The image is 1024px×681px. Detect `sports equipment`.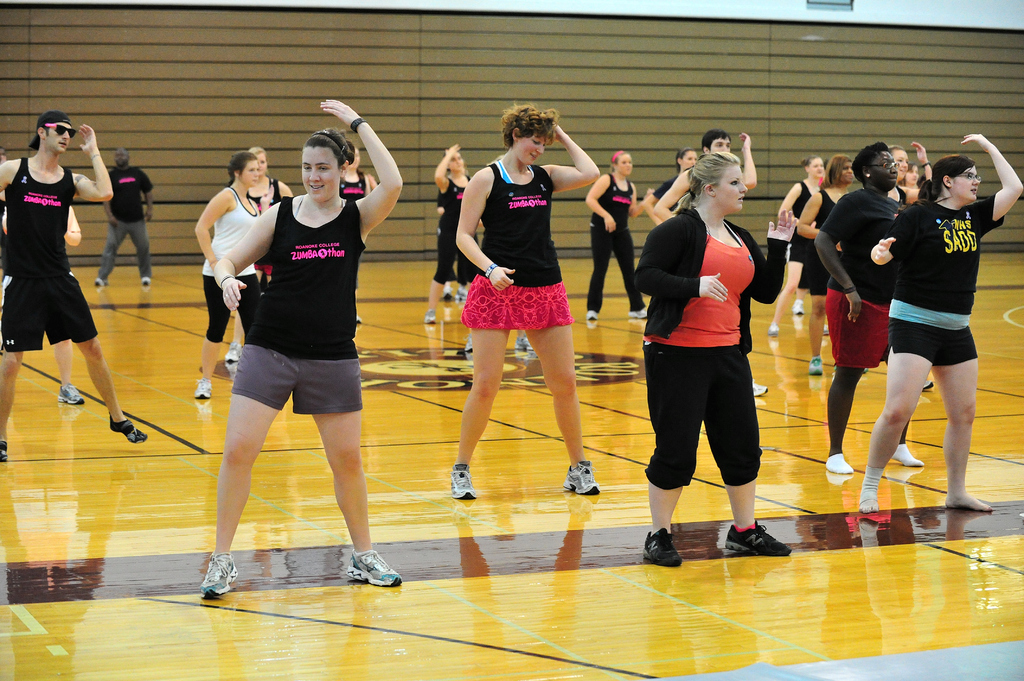
Detection: {"x1": 645, "y1": 523, "x2": 679, "y2": 570}.
